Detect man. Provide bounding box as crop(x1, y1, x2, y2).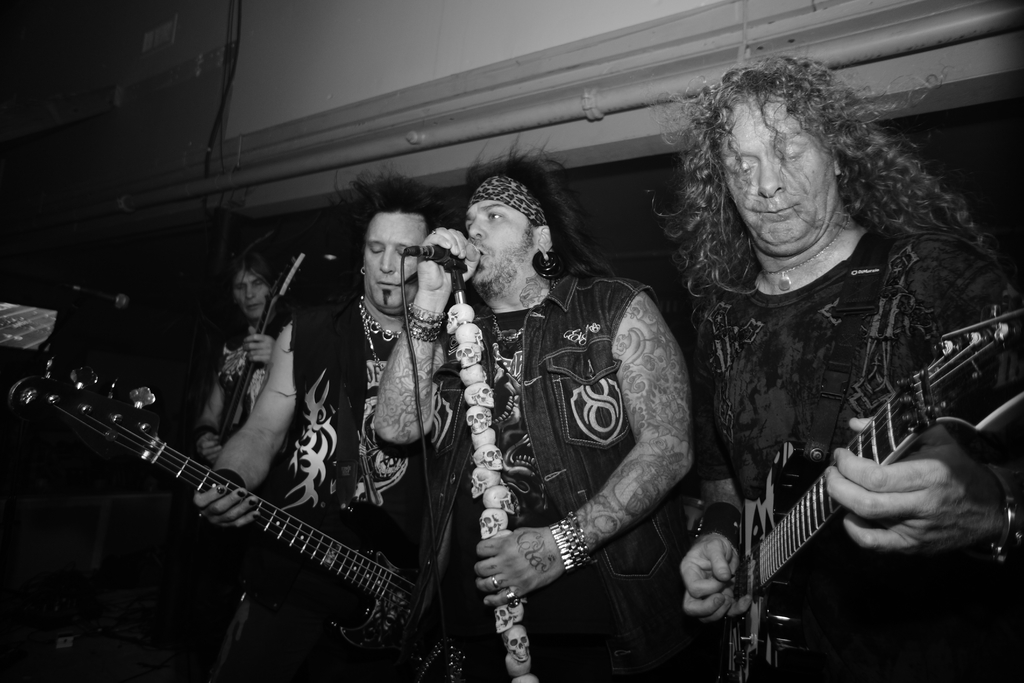
crop(414, 147, 708, 670).
